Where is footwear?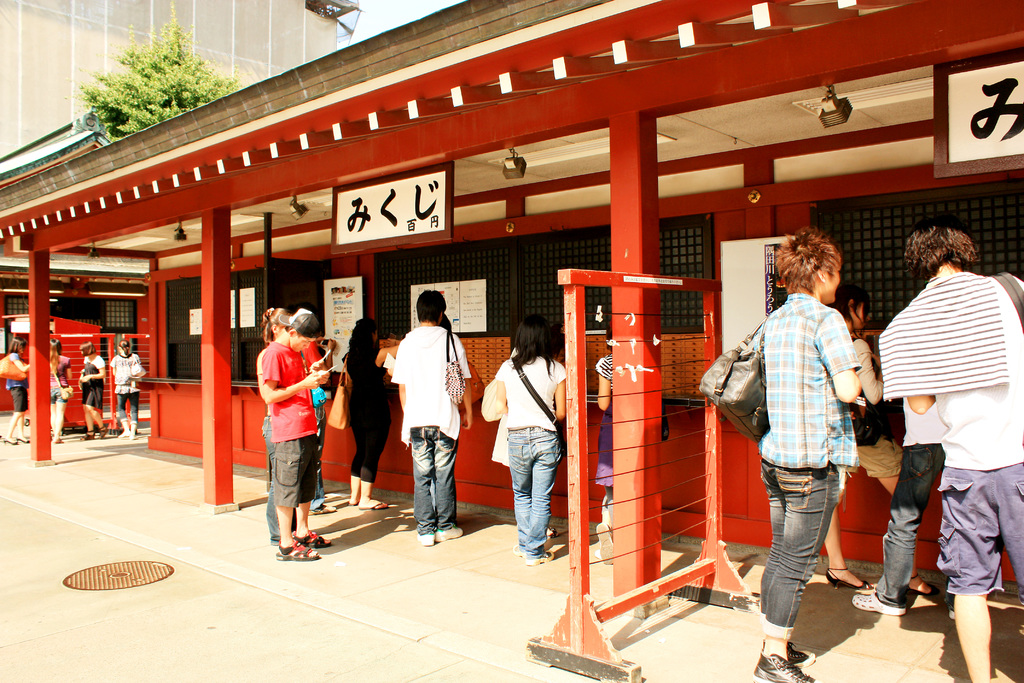
<bbox>13, 436, 24, 442</bbox>.
